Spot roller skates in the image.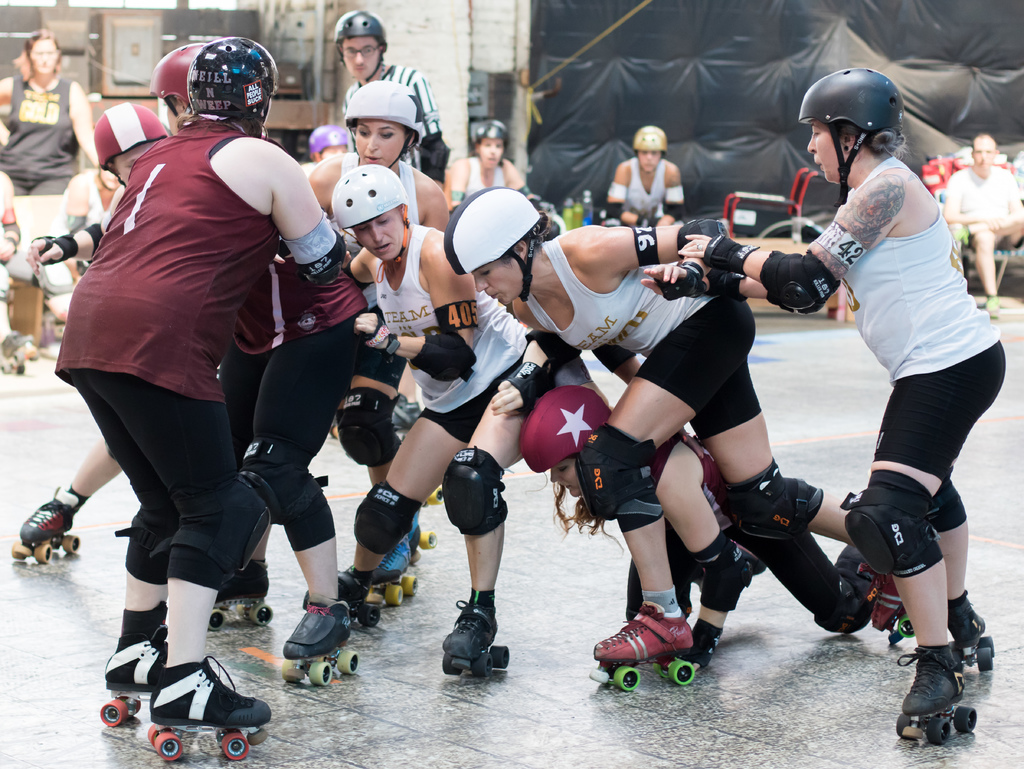
roller skates found at pyautogui.locateOnScreen(893, 637, 979, 745).
